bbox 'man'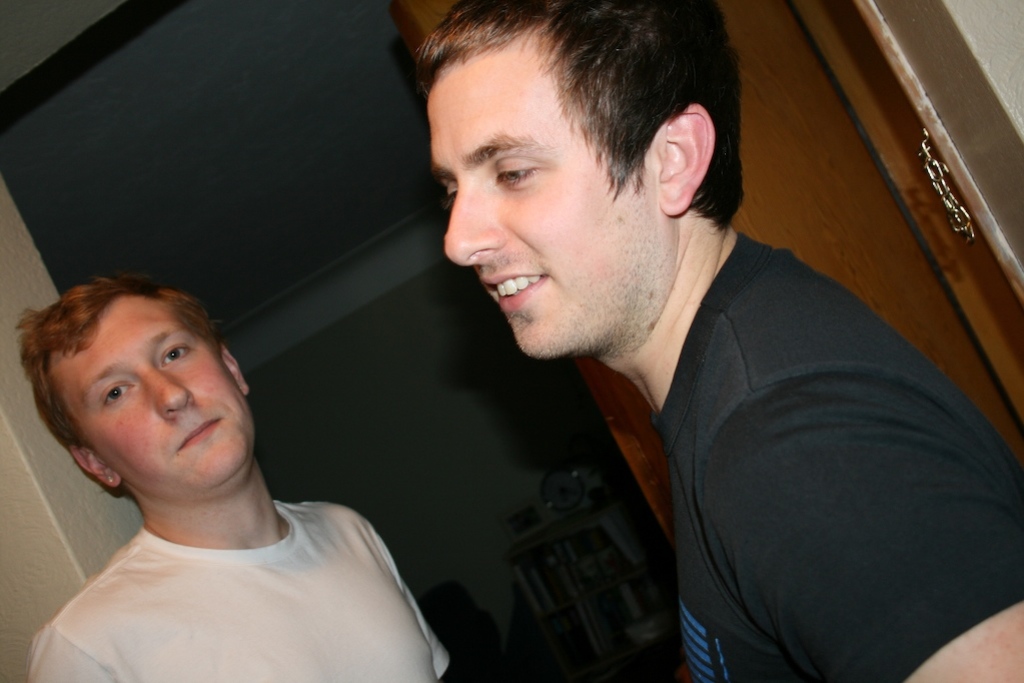
[14,270,451,682]
